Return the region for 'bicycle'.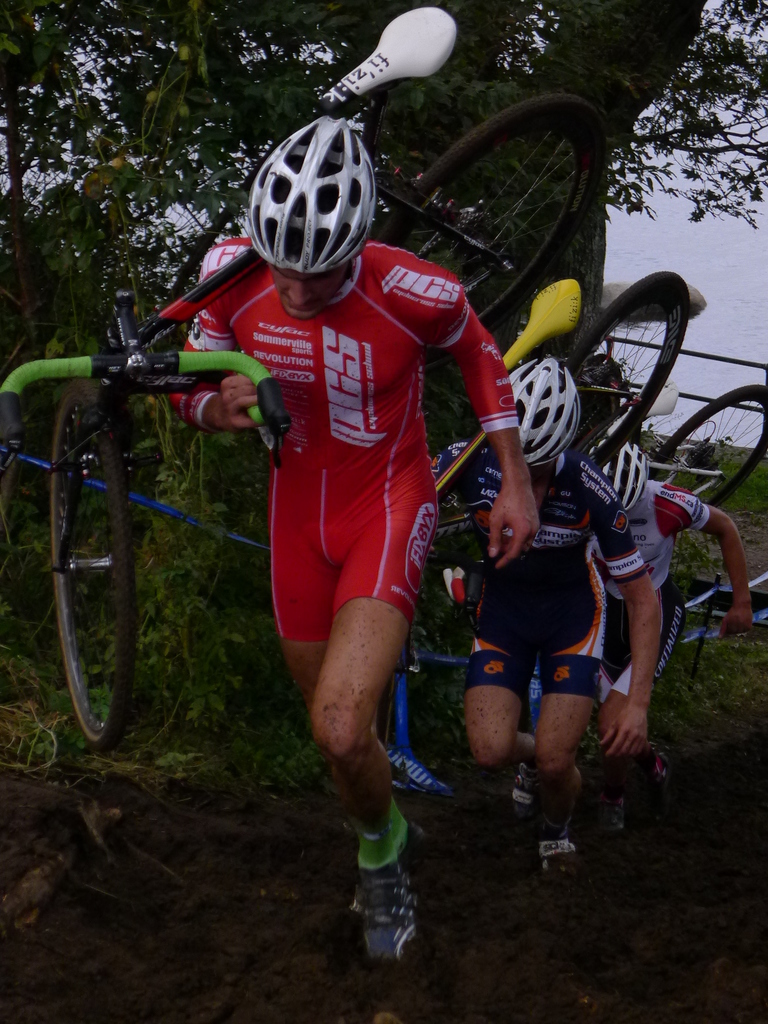
415 257 692 825.
